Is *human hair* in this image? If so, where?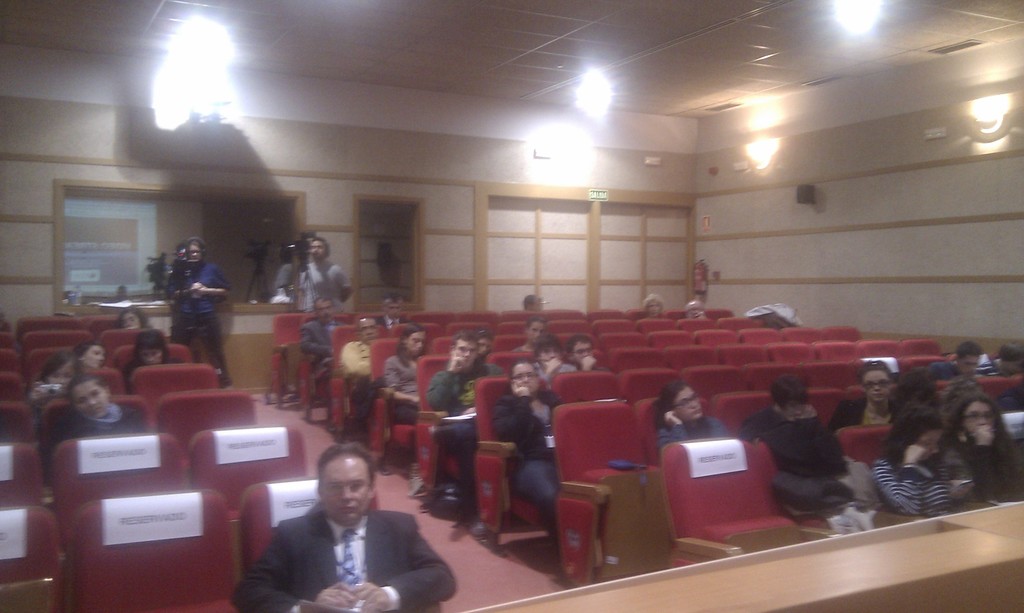
Yes, at region(39, 351, 80, 390).
